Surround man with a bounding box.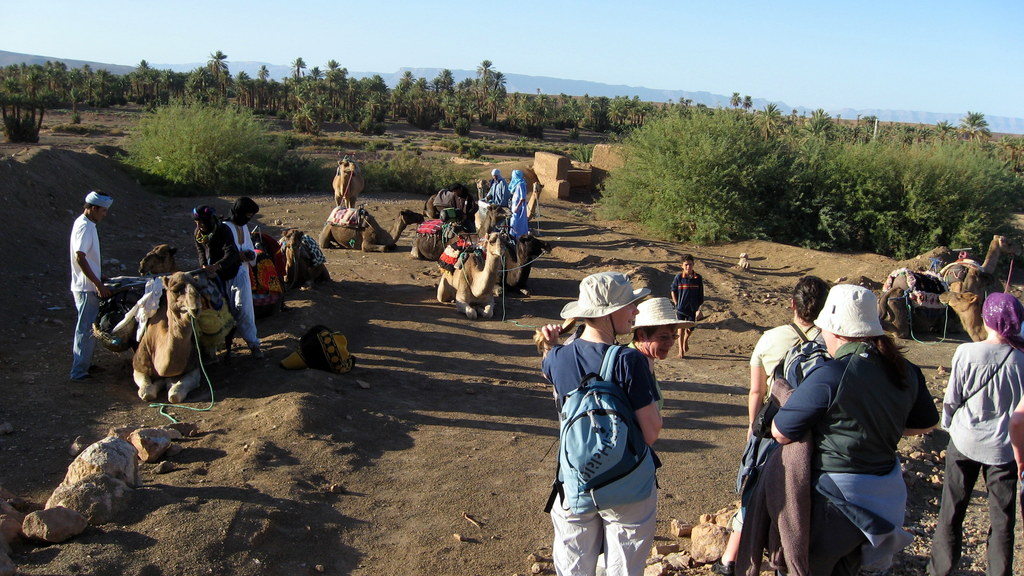
542:273:676:568.
